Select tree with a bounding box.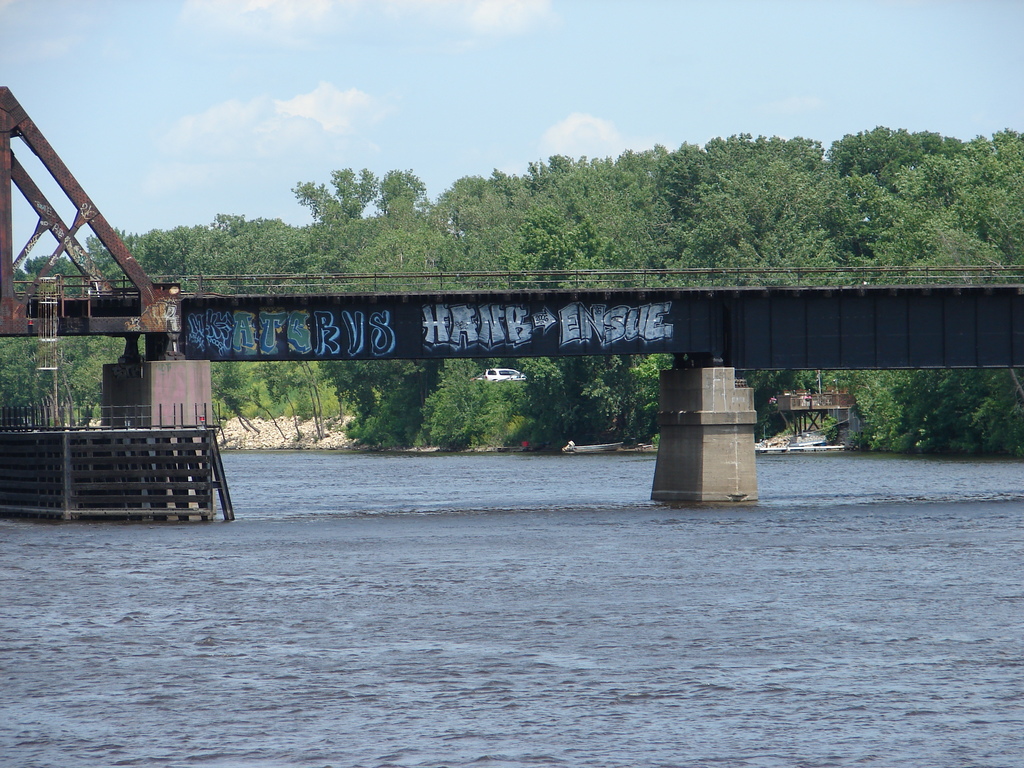
x1=80 y1=218 x2=157 y2=294.
